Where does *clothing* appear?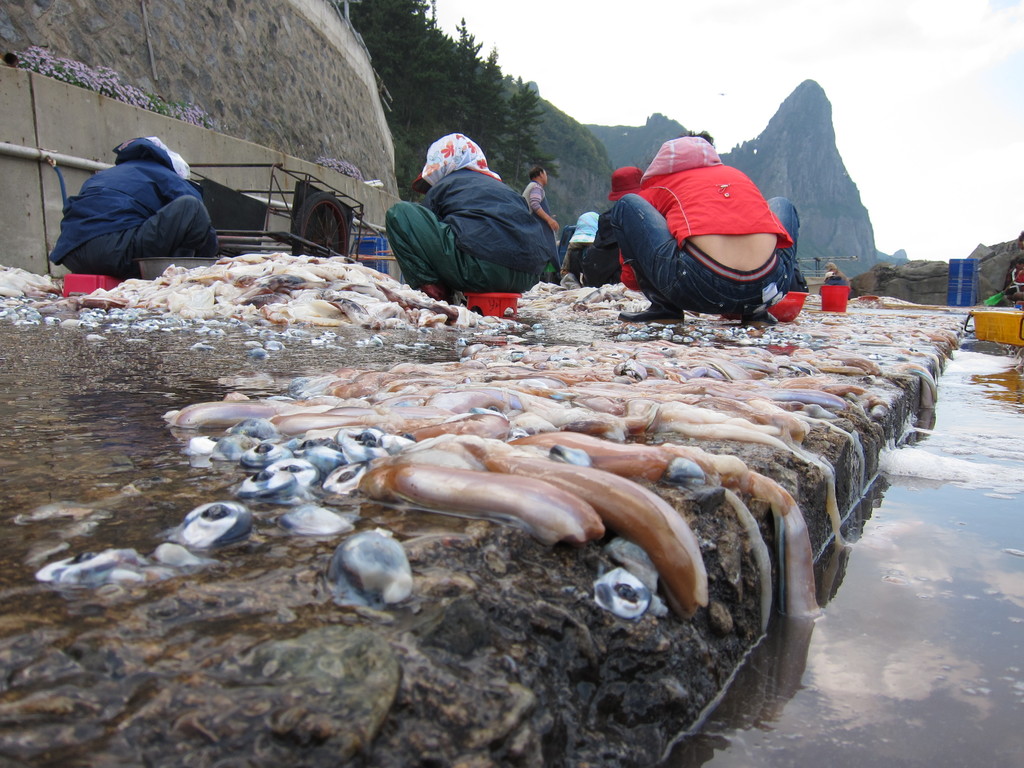
Appears at bbox=[65, 192, 218, 282].
